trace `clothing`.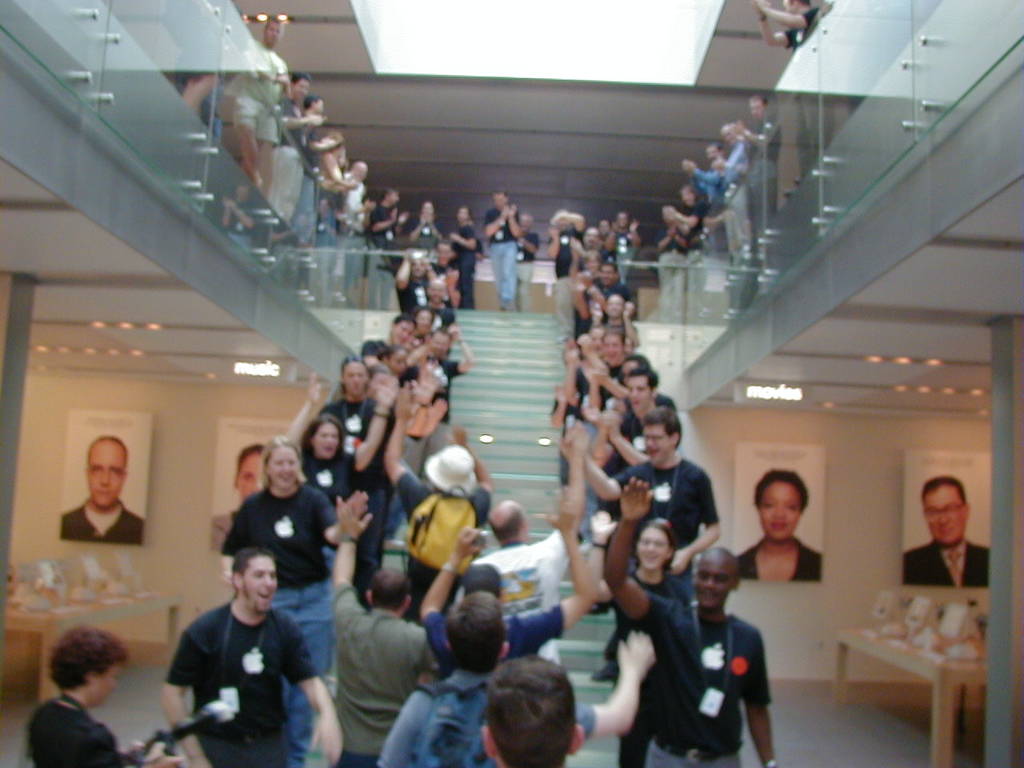
Traced to Rect(284, 104, 314, 162).
